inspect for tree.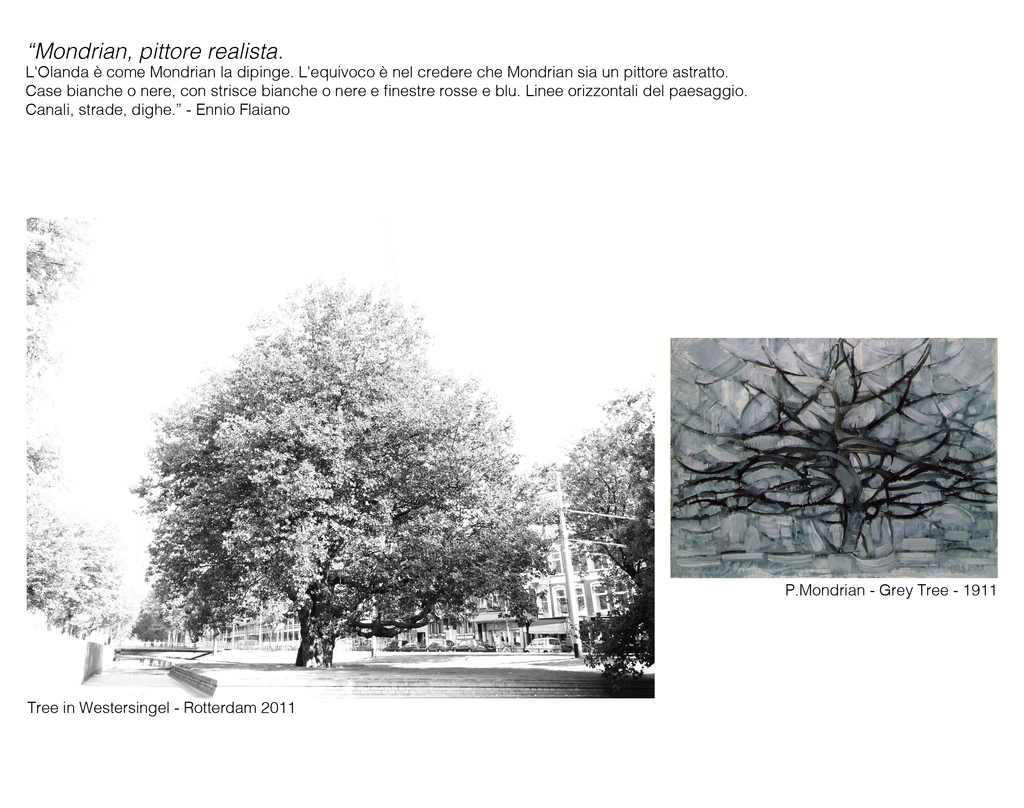
Inspection: {"left": 548, "top": 381, "right": 659, "bottom": 661}.
